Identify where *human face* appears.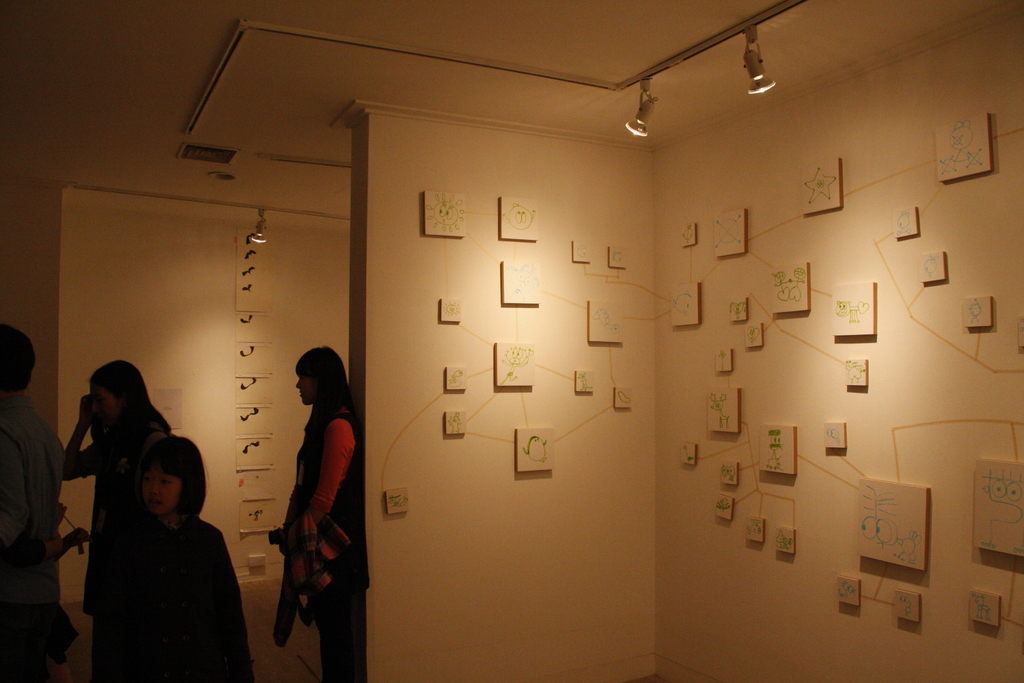
Appears at rect(90, 383, 119, 425).
